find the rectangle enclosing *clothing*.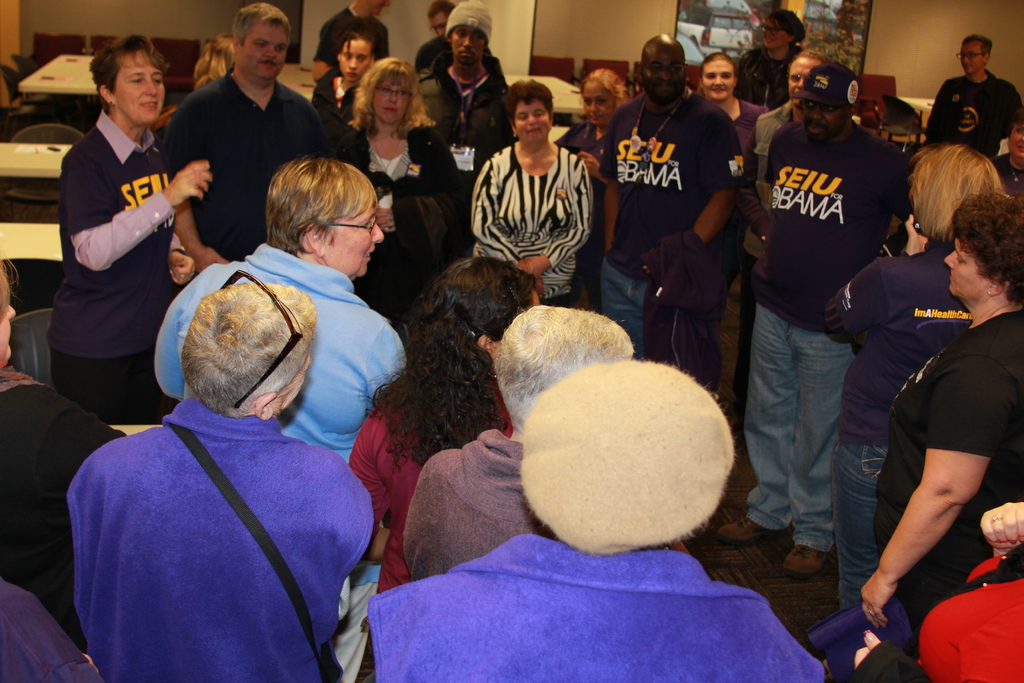
{"x1": 595, "y1": 81, "x2": 749, "y2": 354}.
